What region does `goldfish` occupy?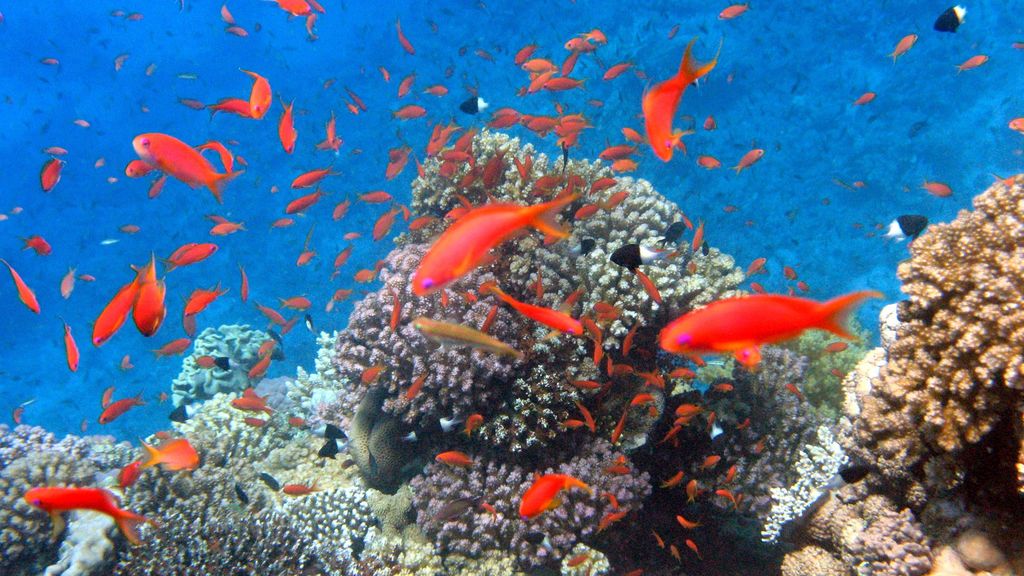
[left=360, top=187, right=392, bottom=203].
